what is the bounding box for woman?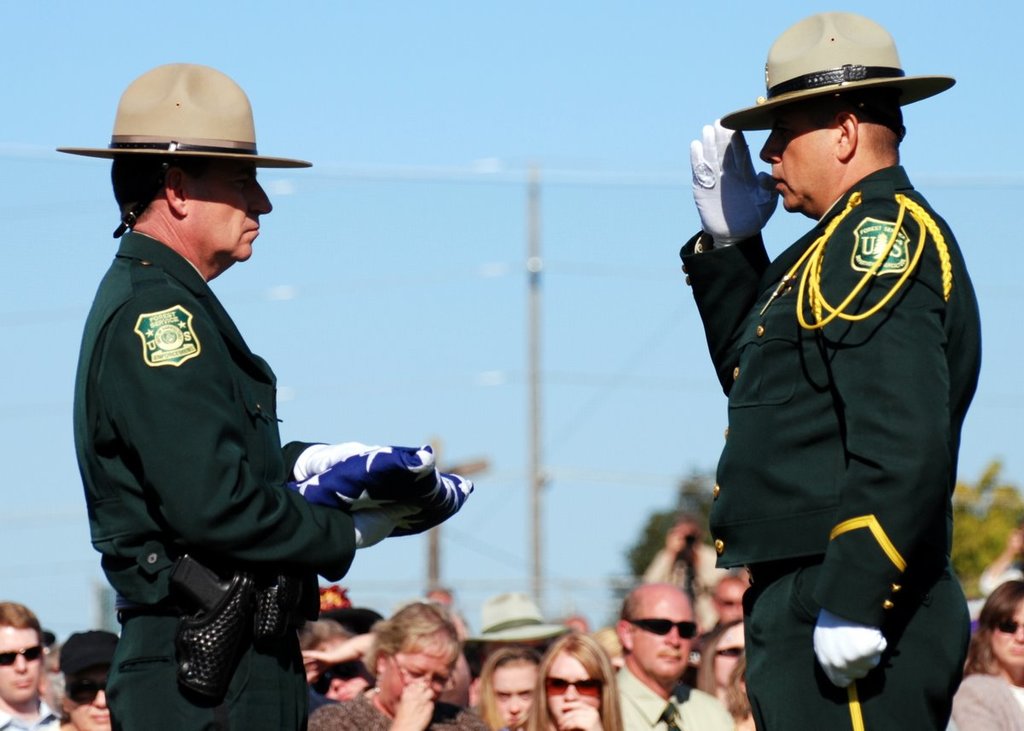
locate(943, 582, 1023, 730).
